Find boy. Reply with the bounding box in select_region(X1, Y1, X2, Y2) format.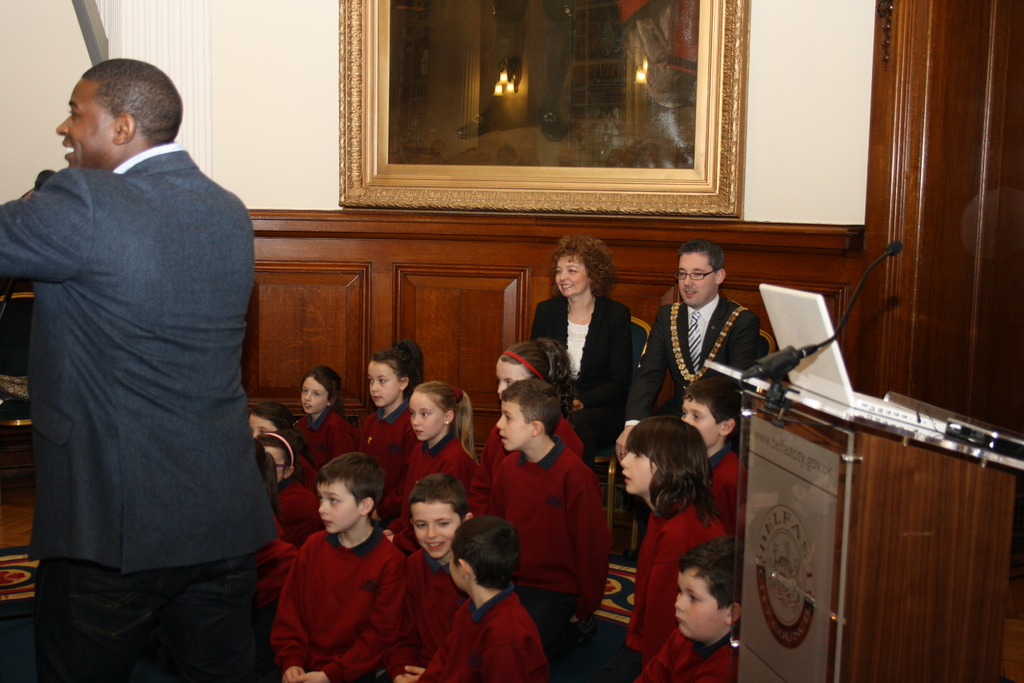
select_region(383, 475, 471, 682).
